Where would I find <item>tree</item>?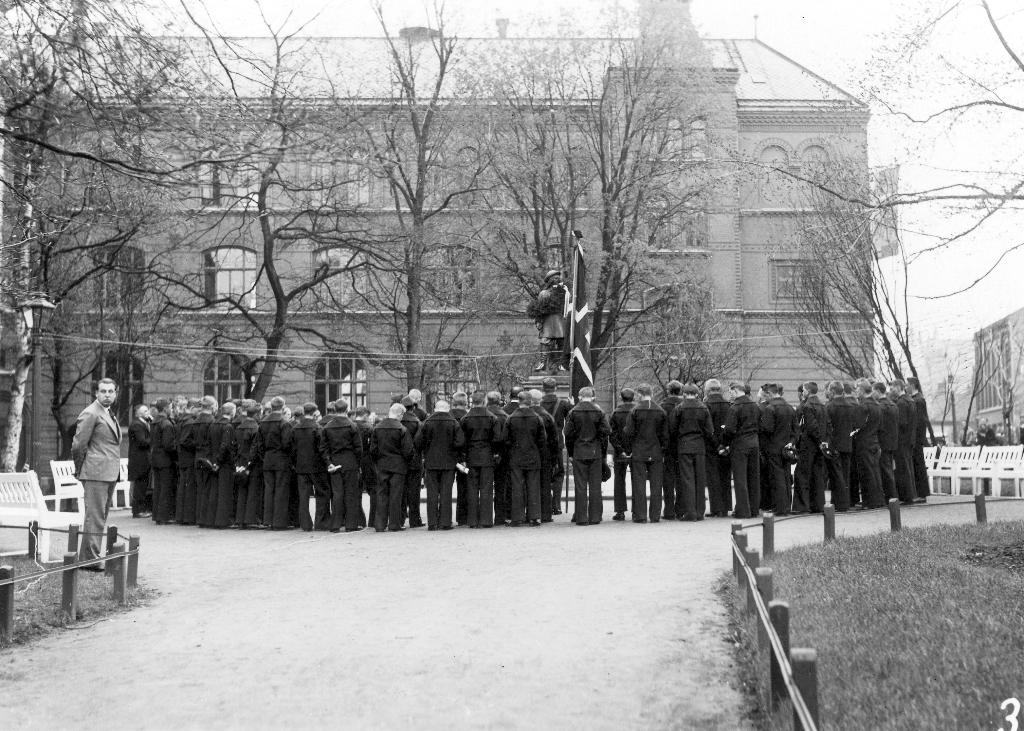
At [left=0, top=0, right=229, bottom=483].
